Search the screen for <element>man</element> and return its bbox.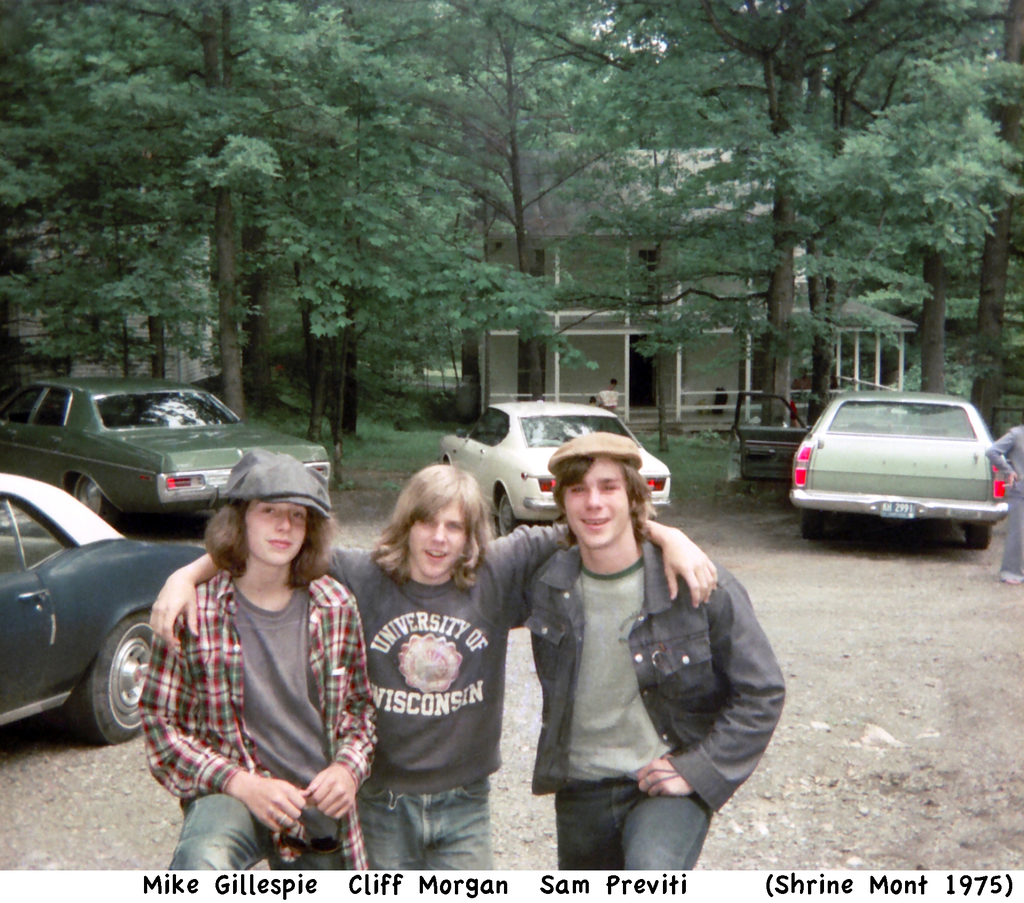
Found: bbox=[145, 451, 378, 868].
